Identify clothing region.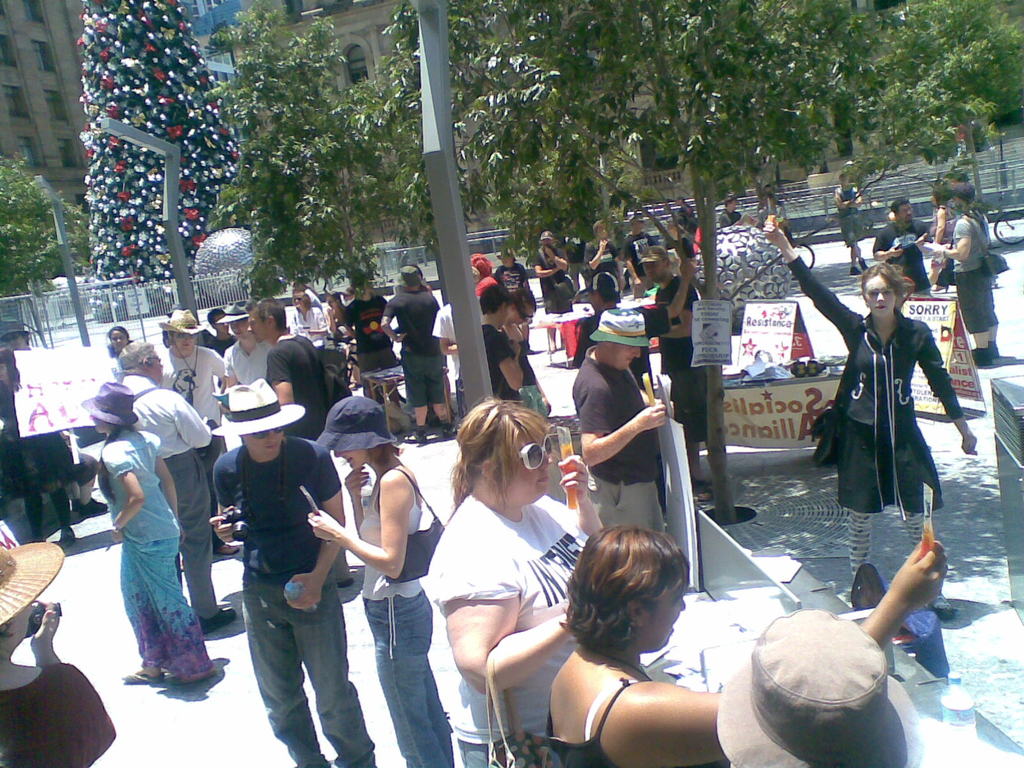
Region: <region>292, 311, 334, 336</region>.
